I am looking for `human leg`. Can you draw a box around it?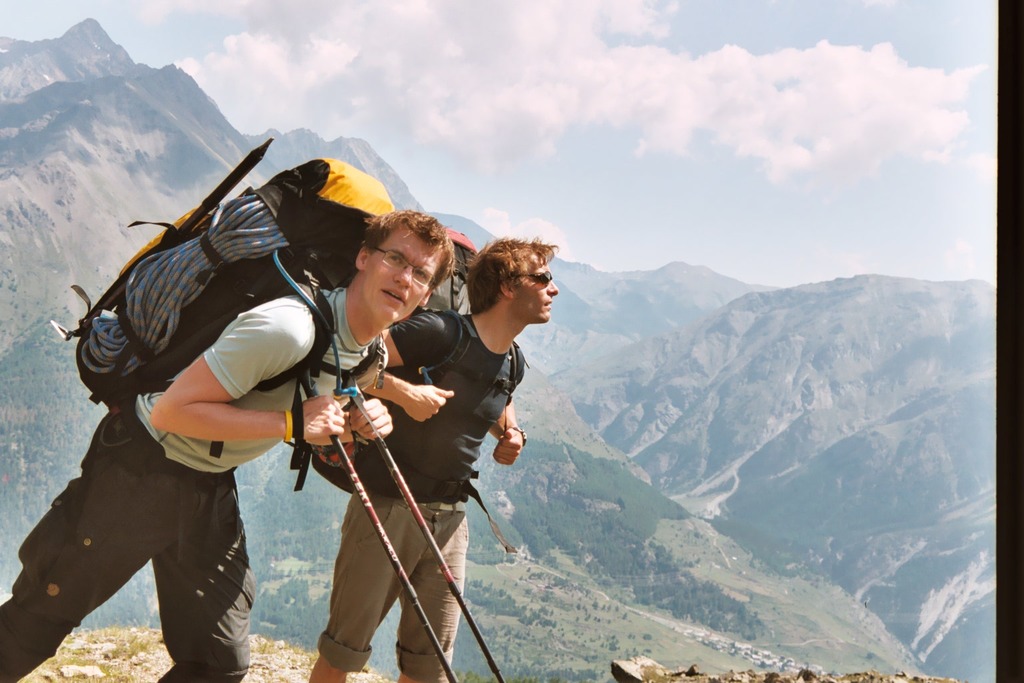
Sure, the bounding box is 0, 419, 198, 682.
